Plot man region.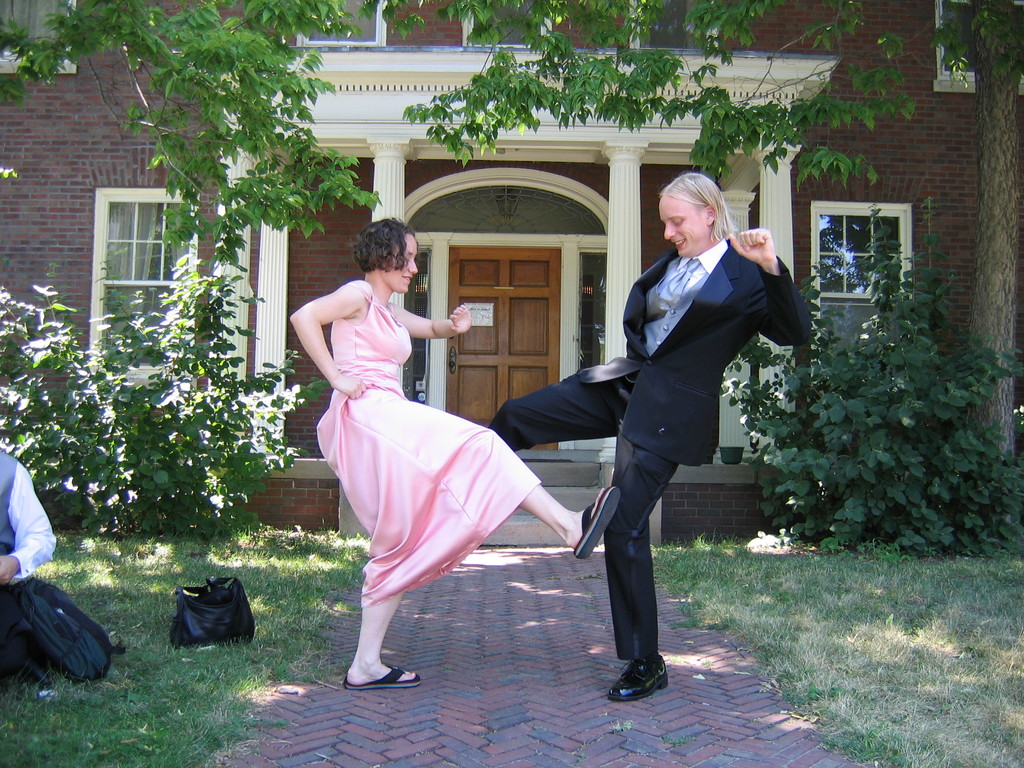
Plotted at region(488, 175, 817, 704).
